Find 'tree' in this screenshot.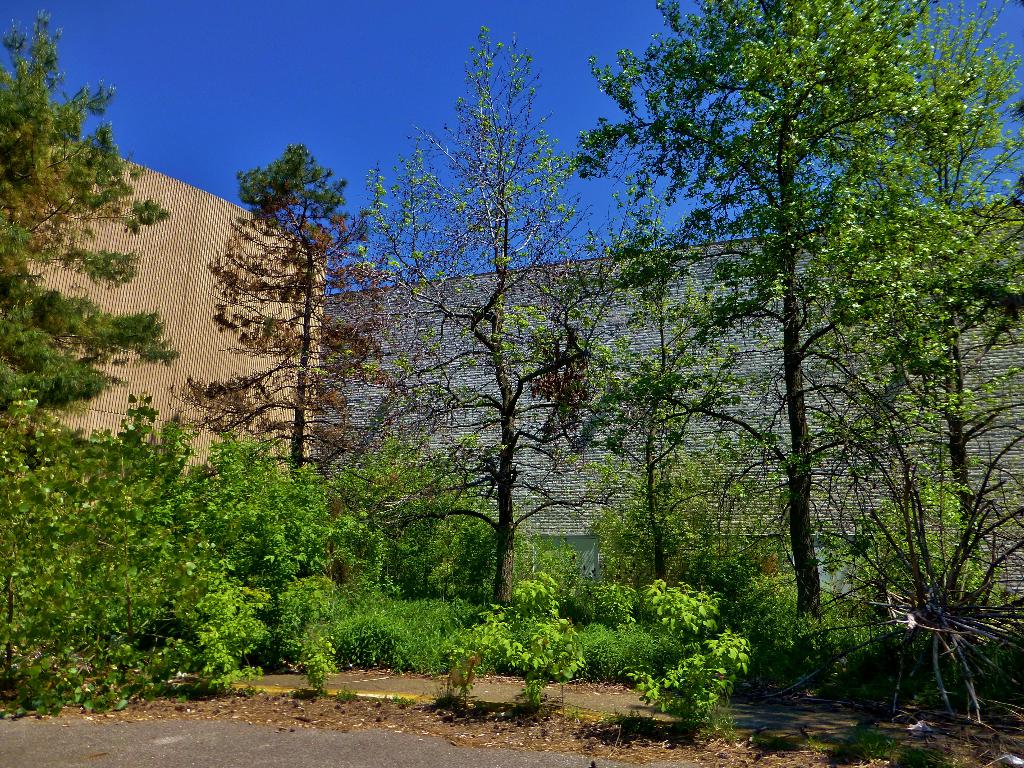
The bounding box for 'tree' is select_region(320, 15, 580, 607).
